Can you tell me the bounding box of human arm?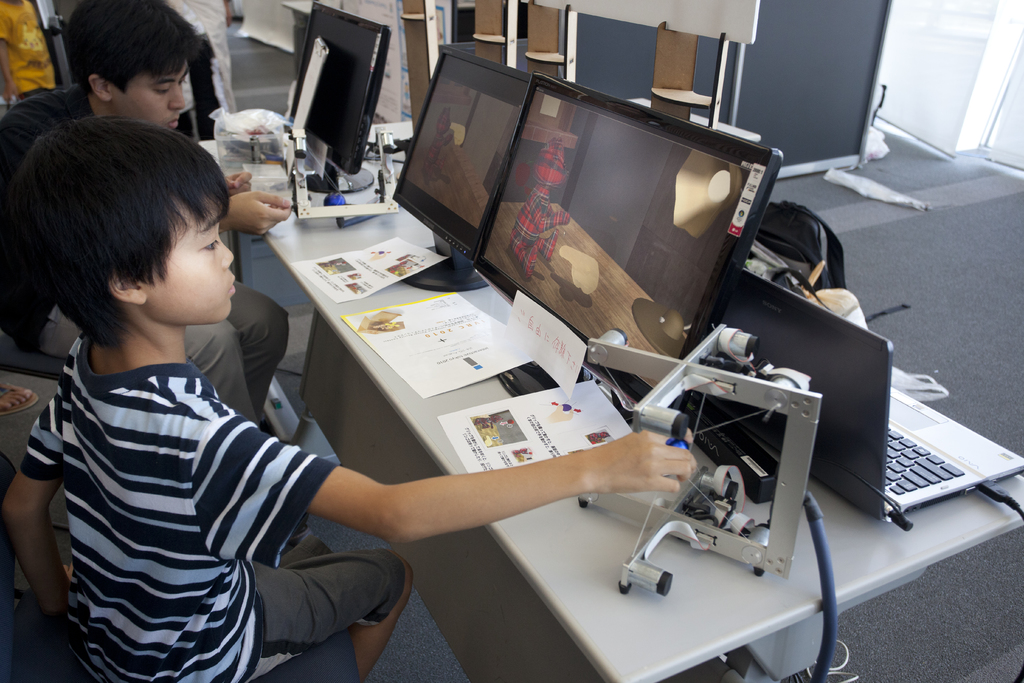
(left=0, top=378, right=72, bottom=634).
